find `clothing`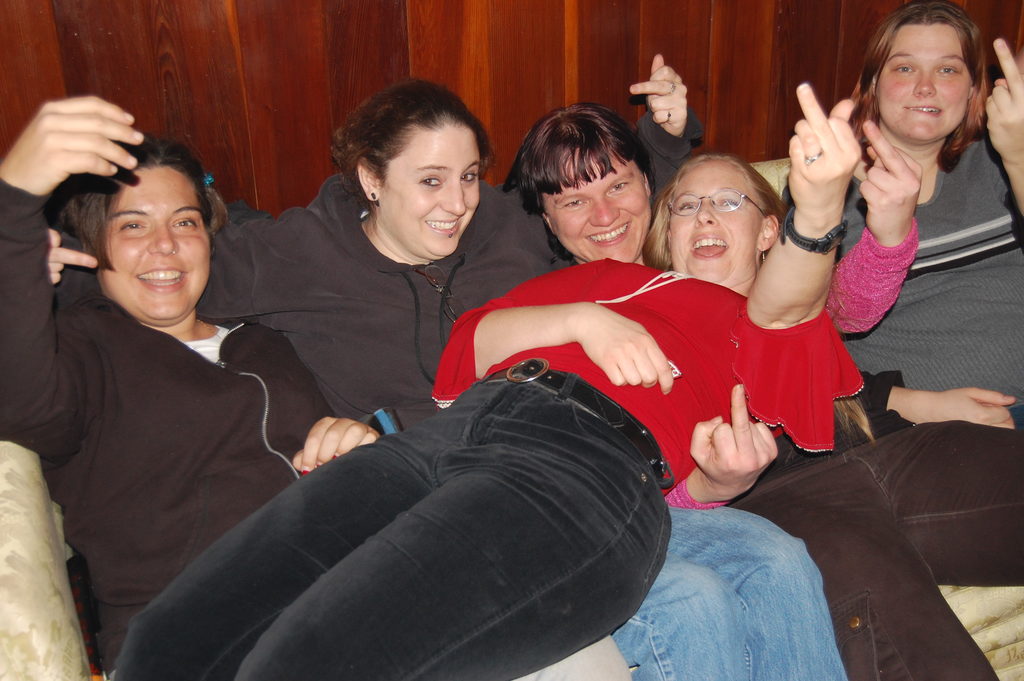
[712, 357, 1023, 680]
